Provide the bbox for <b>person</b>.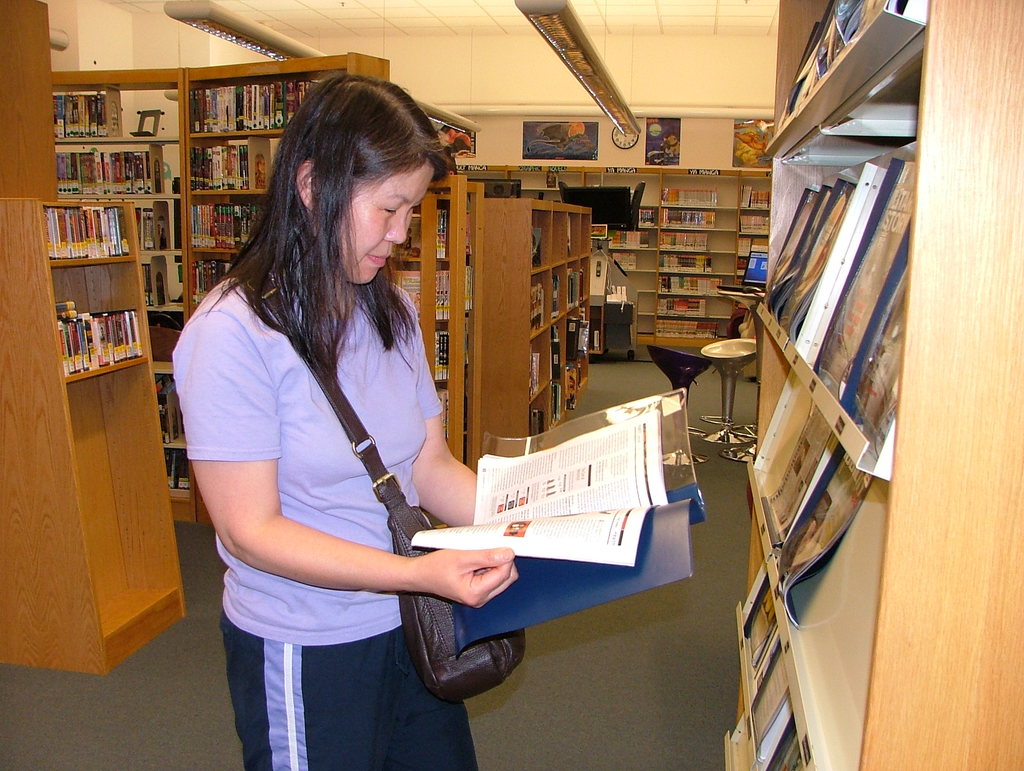
[left=183, top=69, right=520, bottom=770].
